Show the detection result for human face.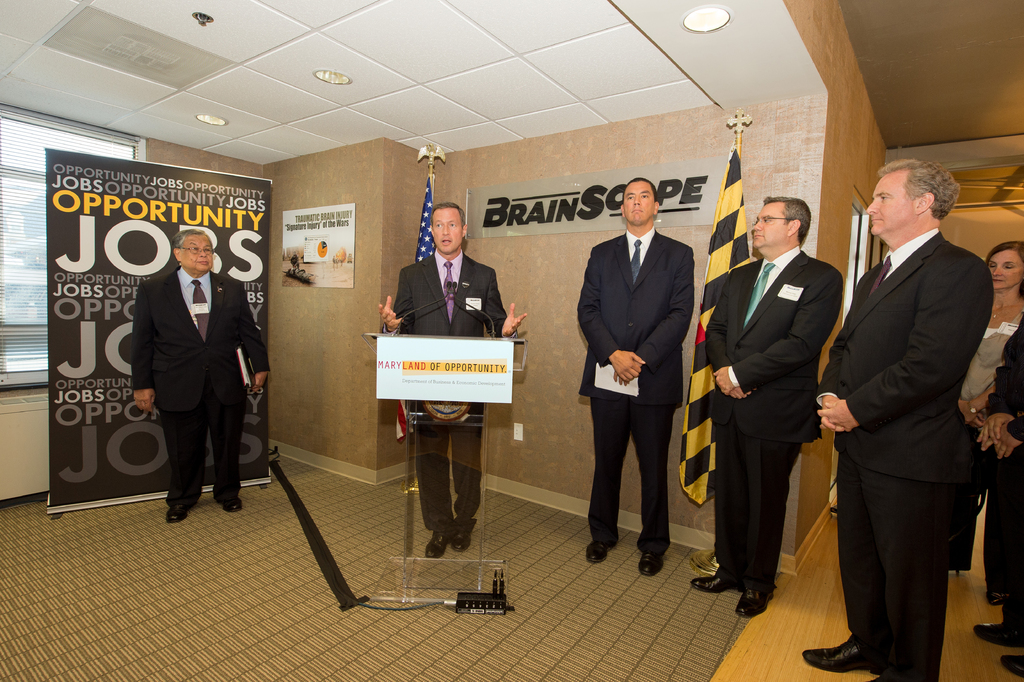
x1=178, y1=231, x2=213, y2=272.
